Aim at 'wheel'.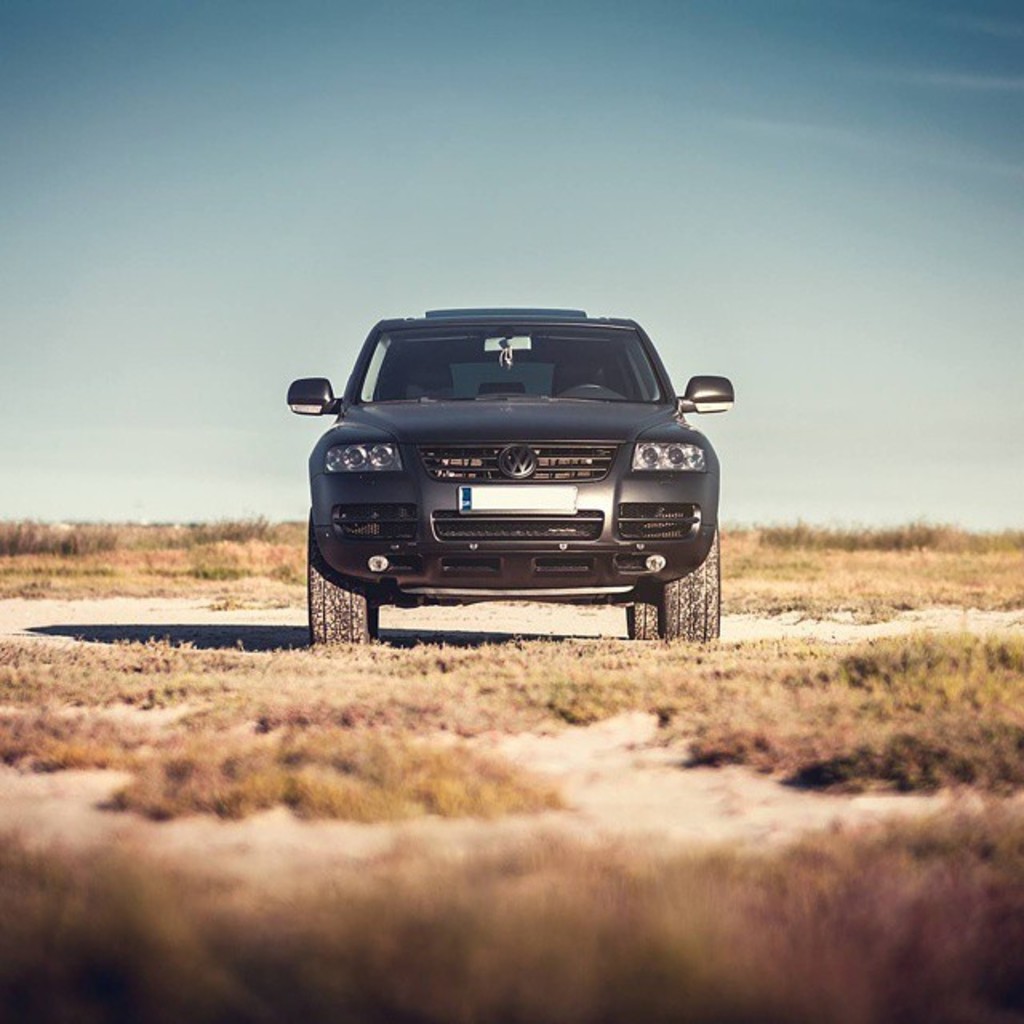
Aimed at left=606, top=592, right=656, bottom=635.
